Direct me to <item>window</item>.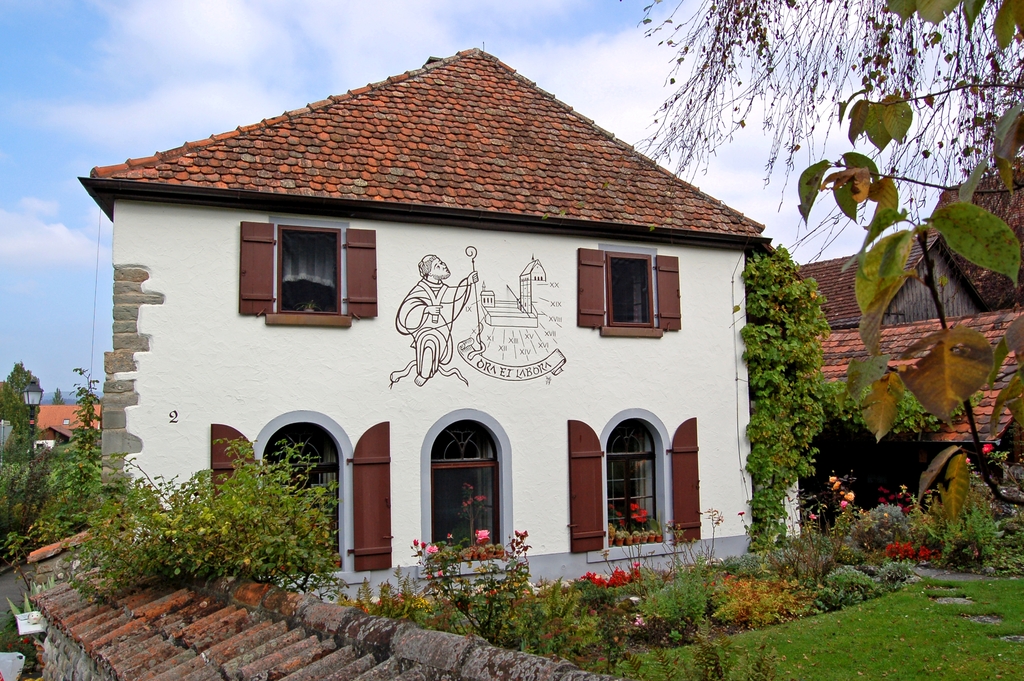
Direction: rect(235, 219, 387, 333).
